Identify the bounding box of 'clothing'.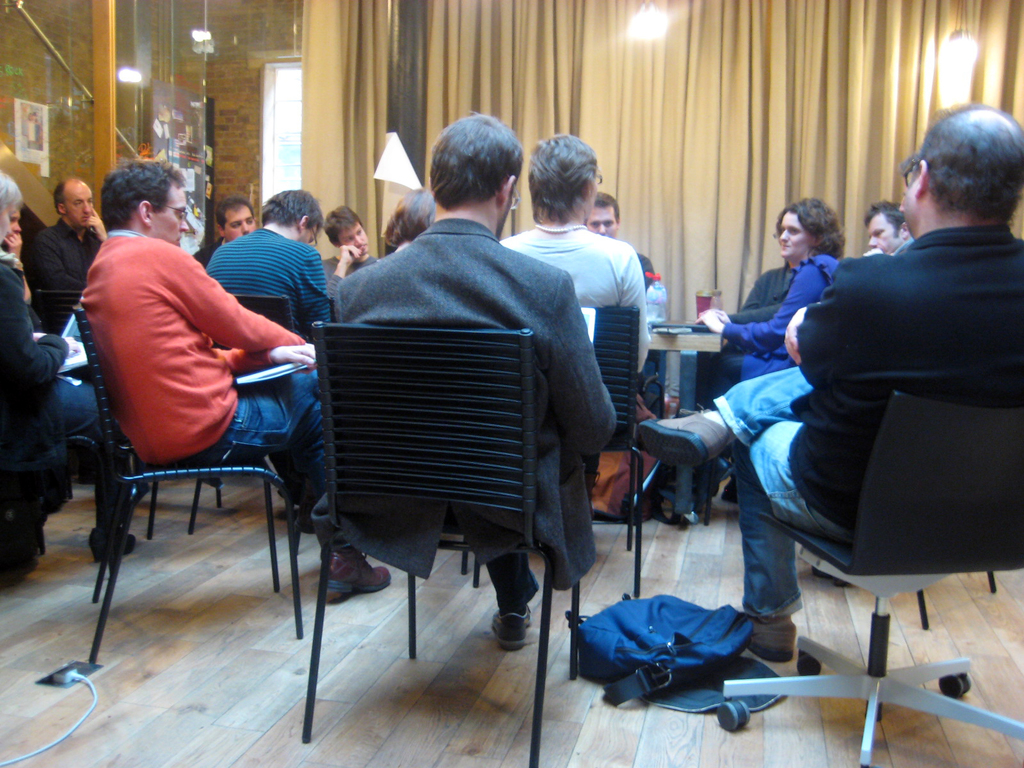
(881,240,915,254).
